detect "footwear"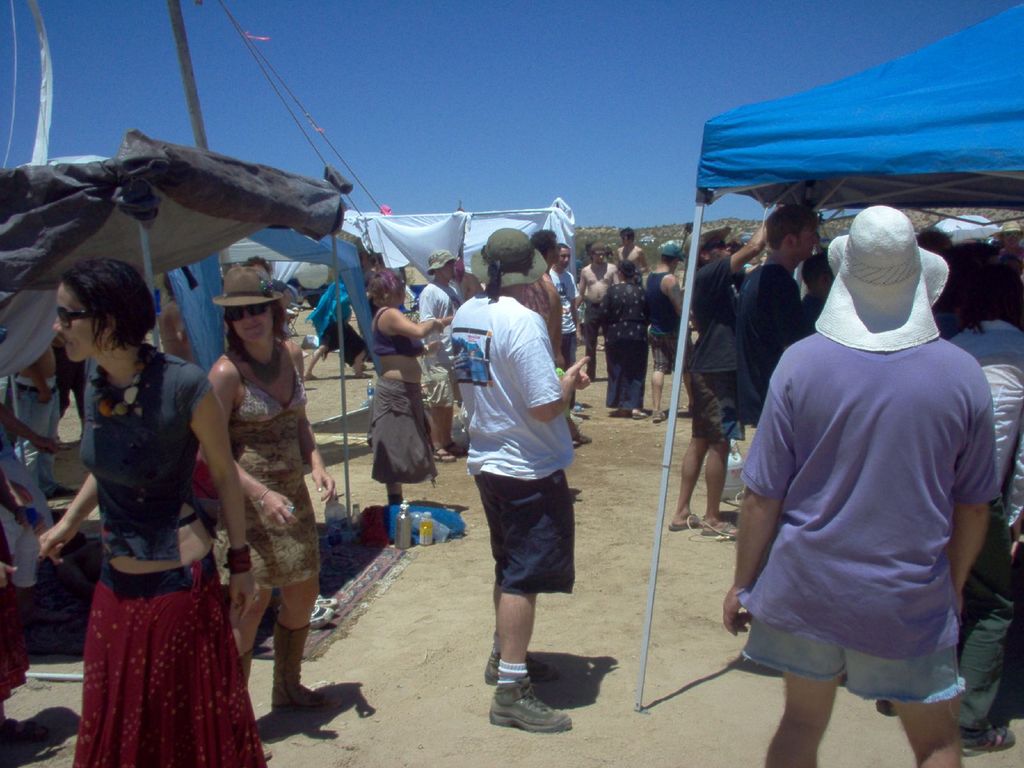
{"left": 671, "top": 506, "right": 698, "bottom": 527}
